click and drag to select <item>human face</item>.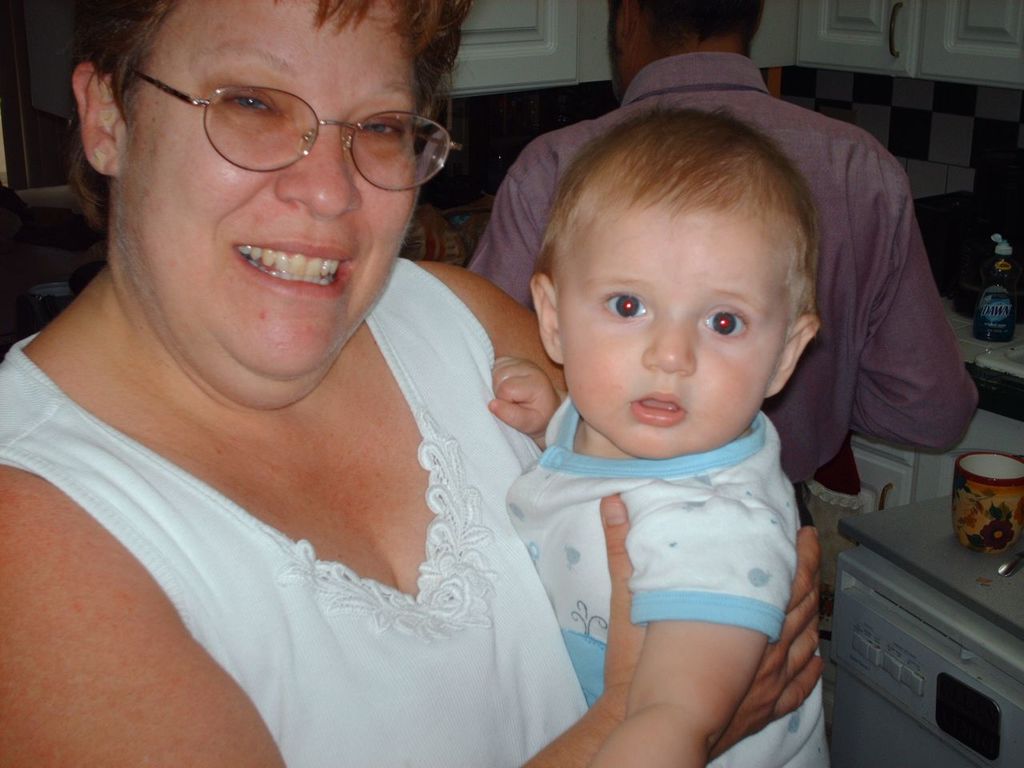
Selection: (556,206,784,468).
